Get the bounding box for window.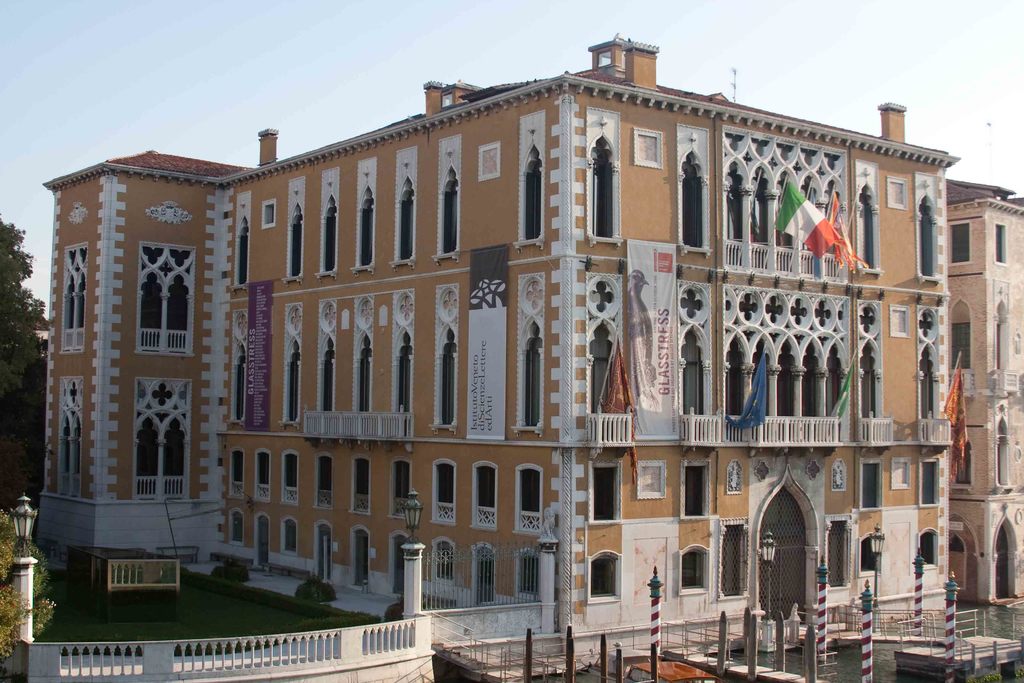
BBox(514, 462, 543, 532).
